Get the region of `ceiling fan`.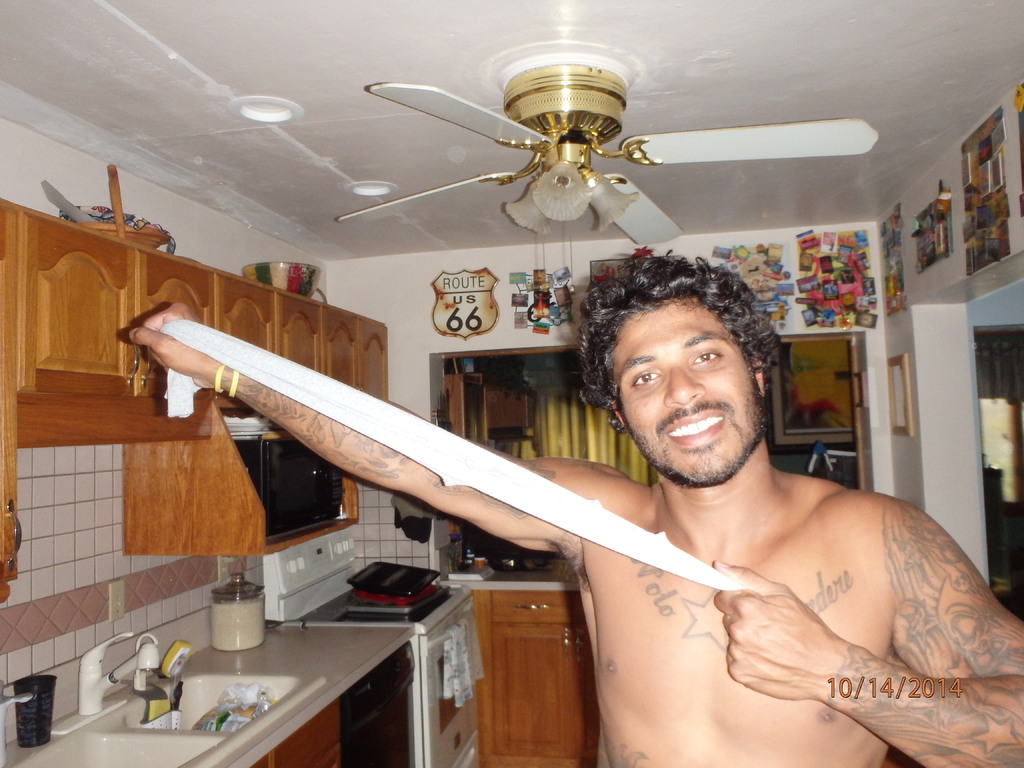
bbox=(339, 56, 876, 291).
